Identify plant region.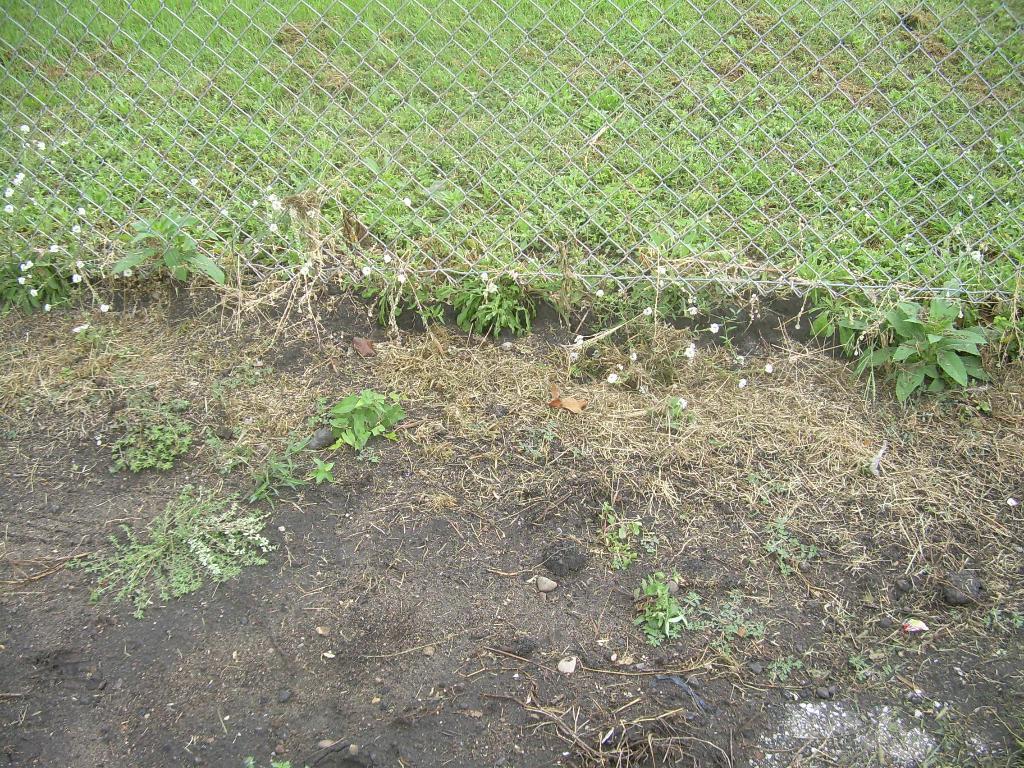
Region: 989/309/1023/360.
